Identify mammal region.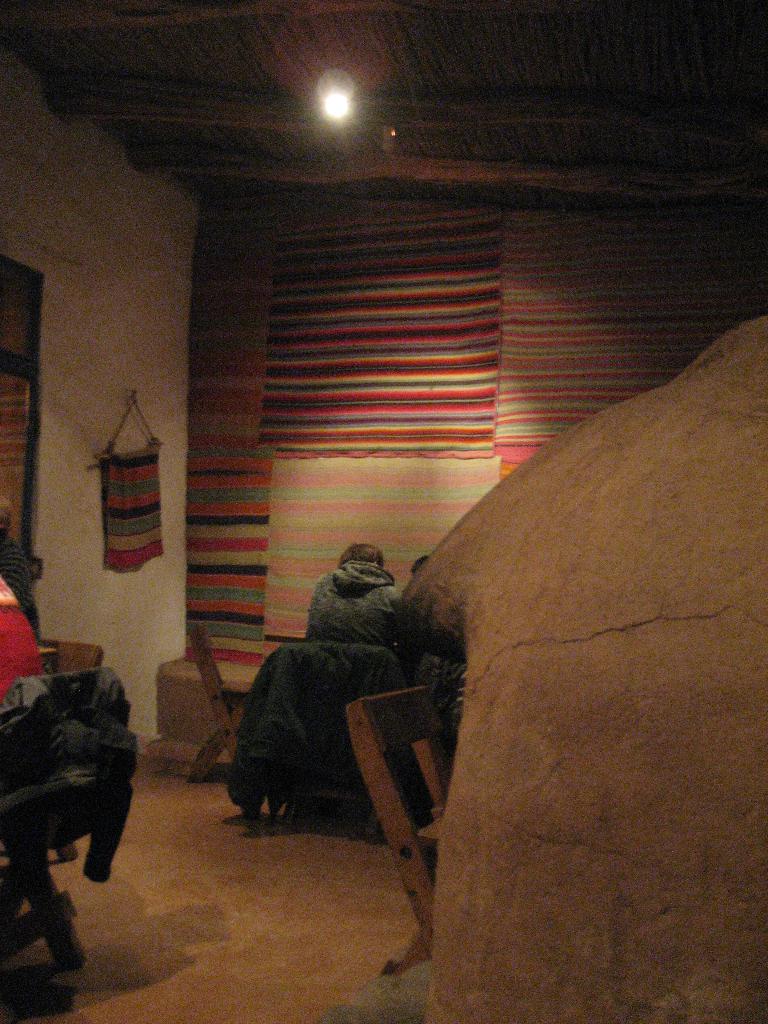
Region: (0, 493, 46, 648).
